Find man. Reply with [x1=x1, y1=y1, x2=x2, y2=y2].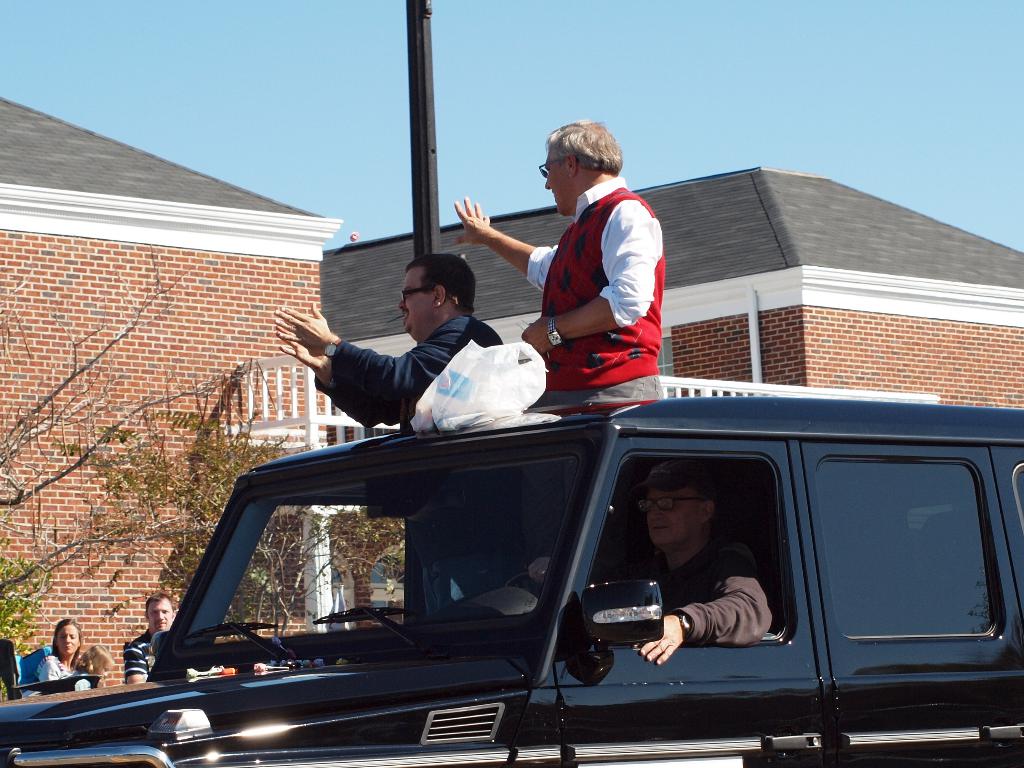
[x1=123, y1=587, x2=175, y2=685].
